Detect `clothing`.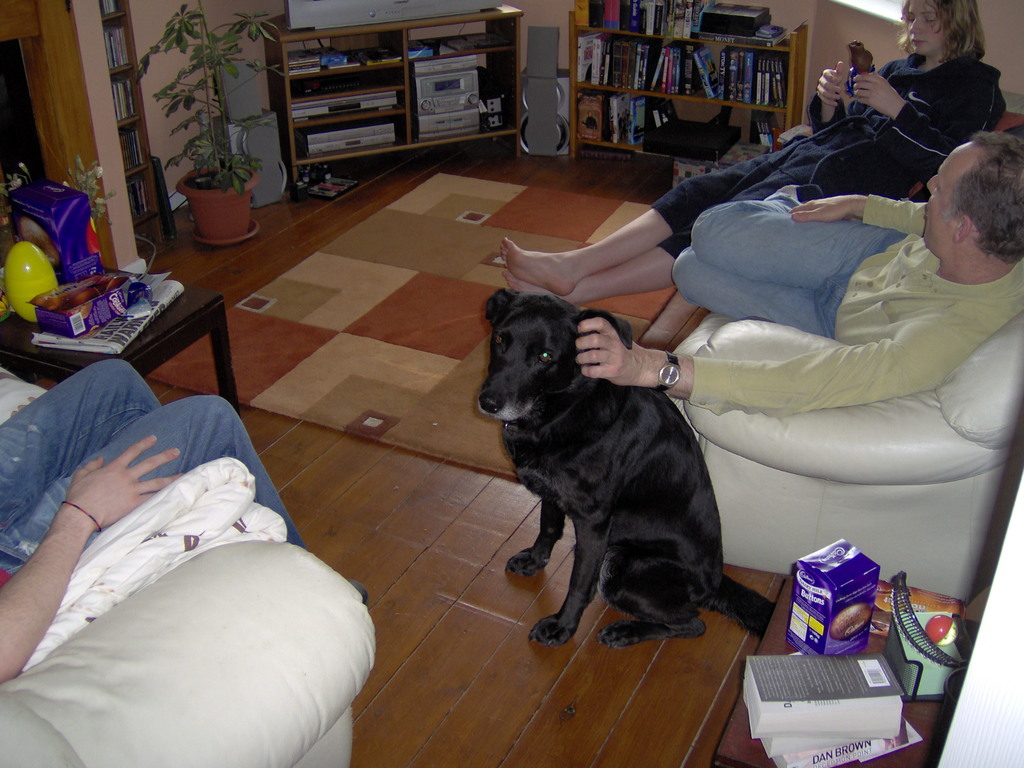
Detected at 671,192,1023,415.
